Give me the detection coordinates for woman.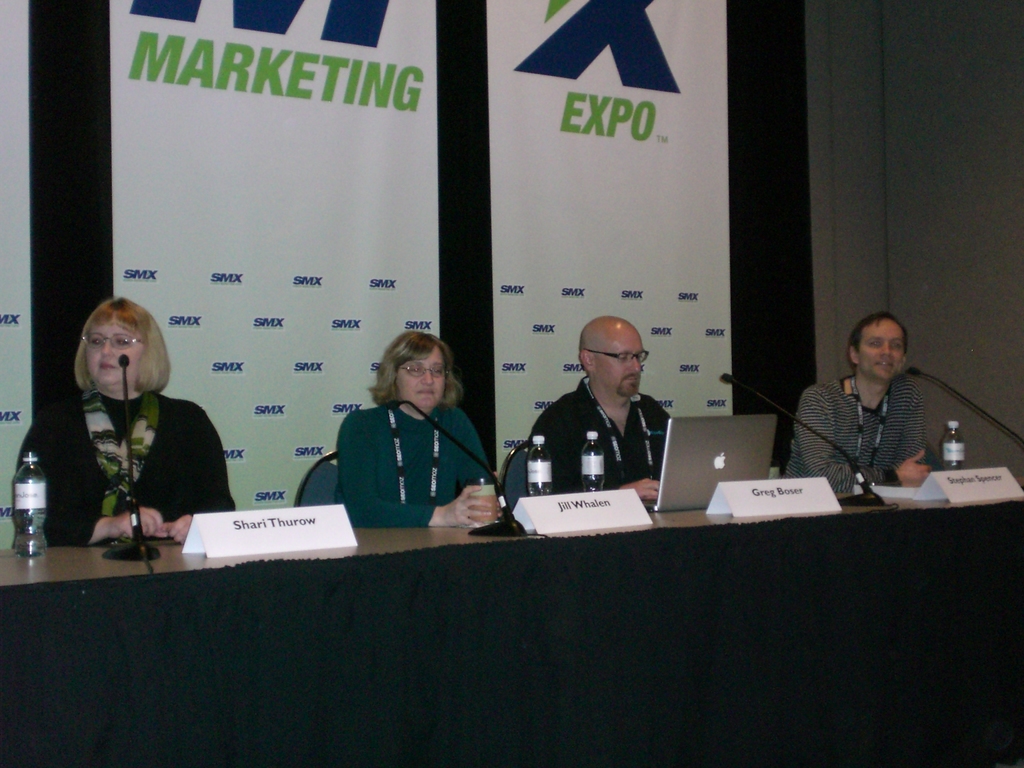
<bbox>14, 291, 250, 550</bbox>.
